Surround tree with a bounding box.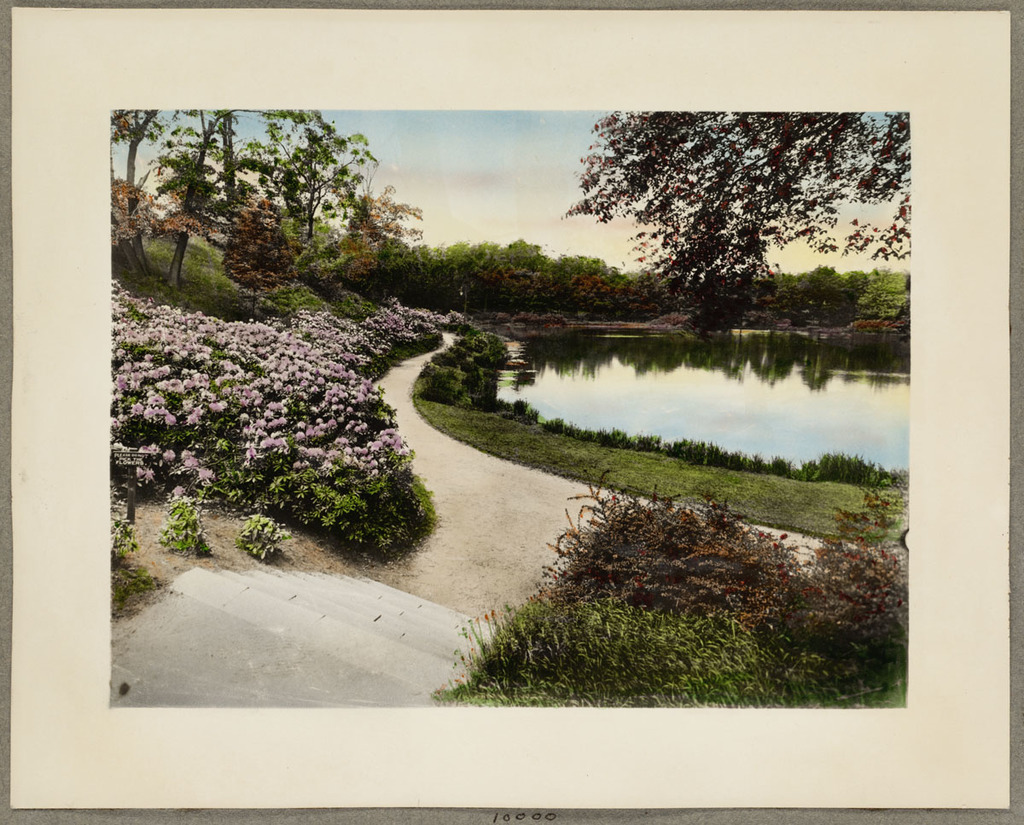
pyautogui.locateOnScreen(175, 107, 329, 285).
